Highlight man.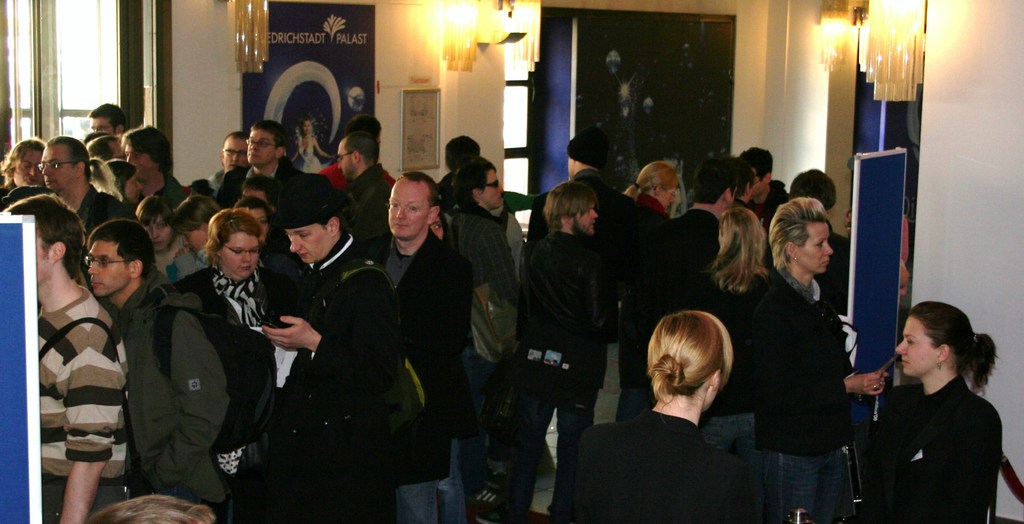
Highlighted region: (left=36, top=135, right=110, bottom=222).
